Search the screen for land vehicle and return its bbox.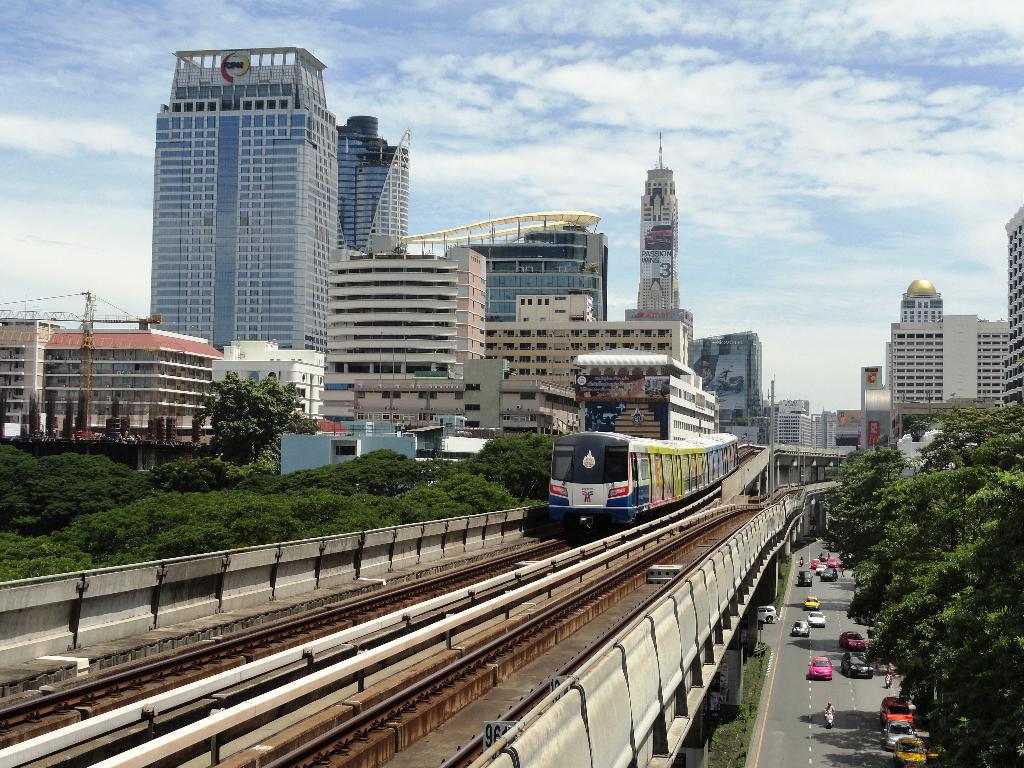
Found: <box>546,427,739,531</box>.
